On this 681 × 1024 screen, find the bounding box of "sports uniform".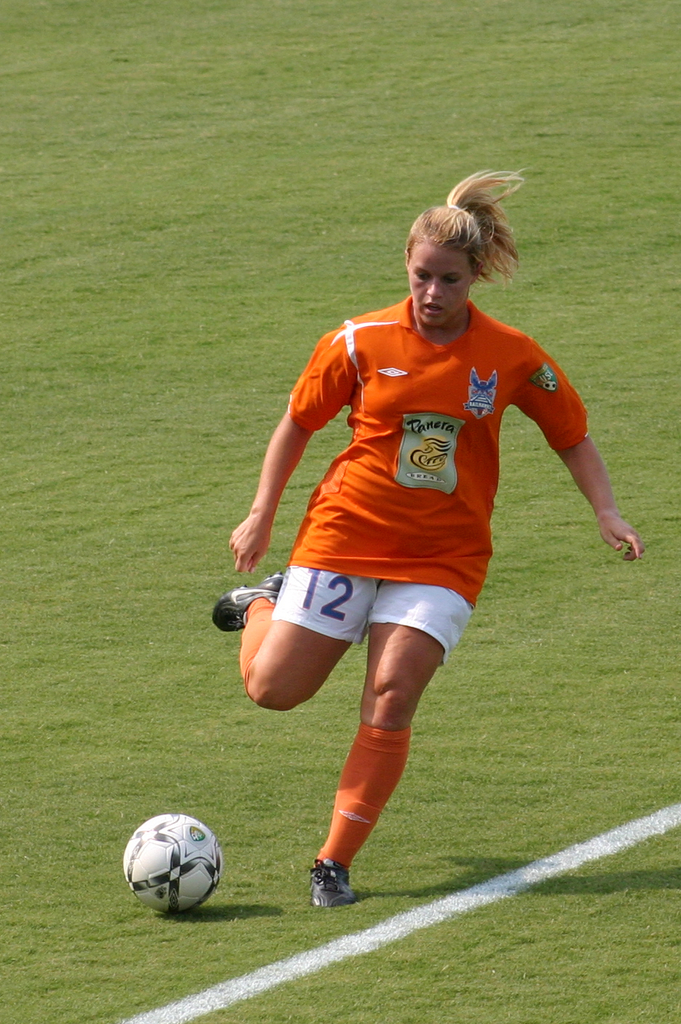
Bounding box: [x1=216, y1=289, x2=591, y2=905].
